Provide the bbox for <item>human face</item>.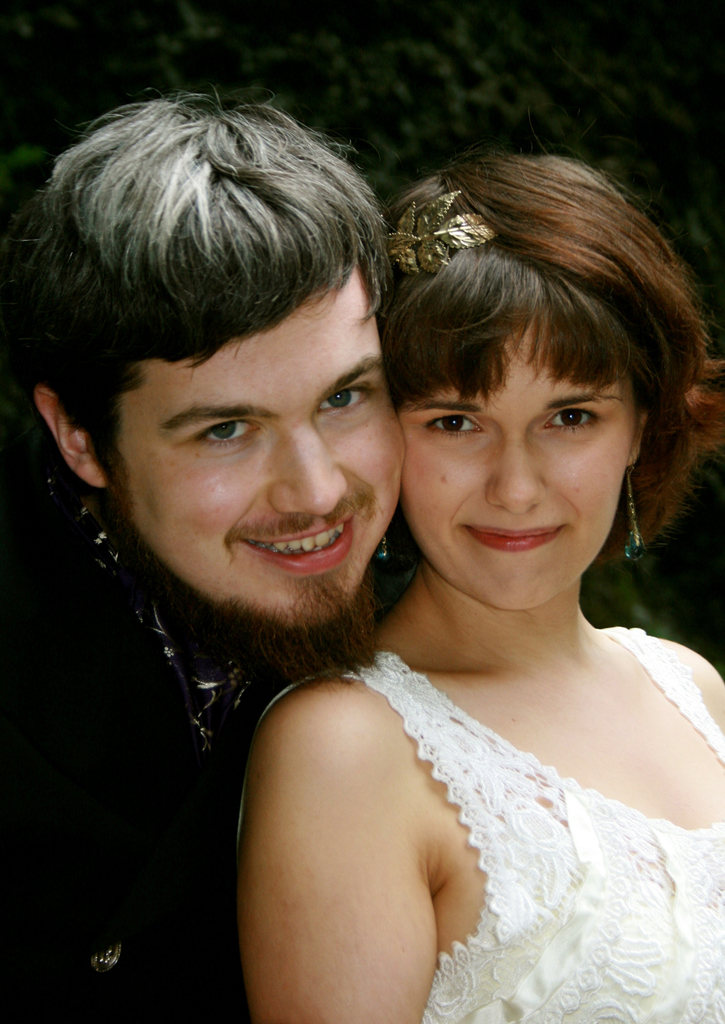
l=404, t=337, r=631, b=611.
